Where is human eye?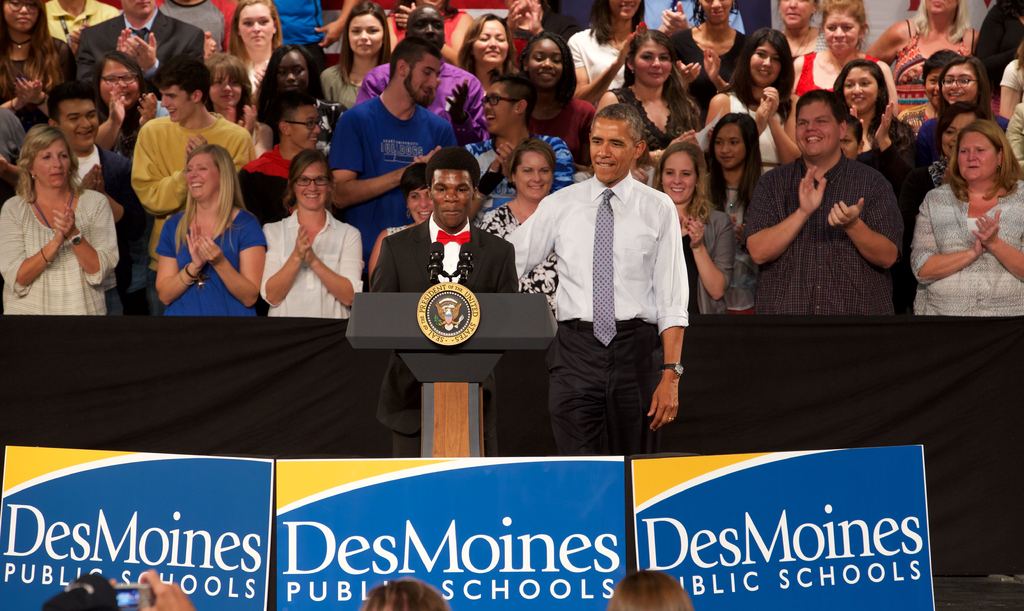
[left=60, top=152, right=68, bottom=158].
